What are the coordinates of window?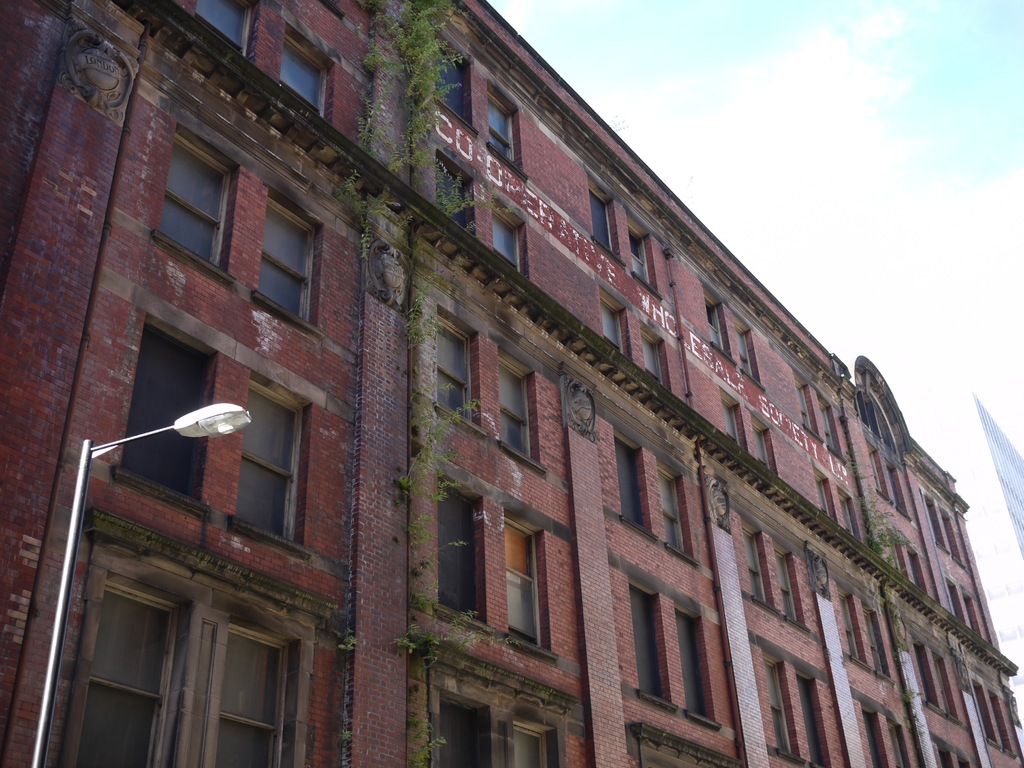
{"left": 932, "top": 646, "right": 961, "bottom": 733}.
